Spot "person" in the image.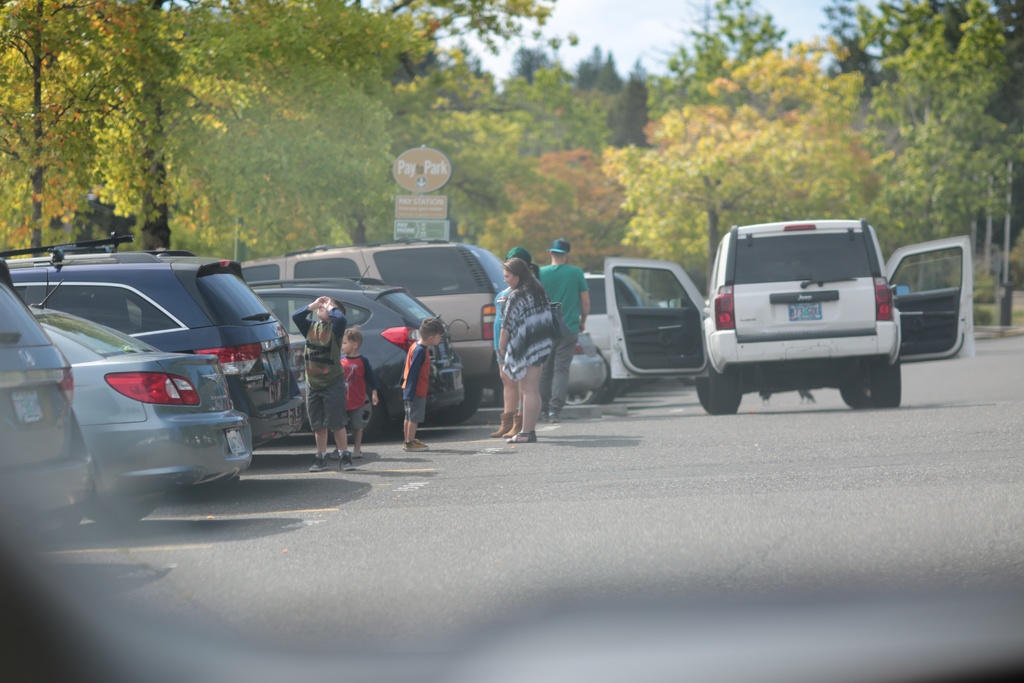
"person" found at Rect(536, 237, 592, 416).
